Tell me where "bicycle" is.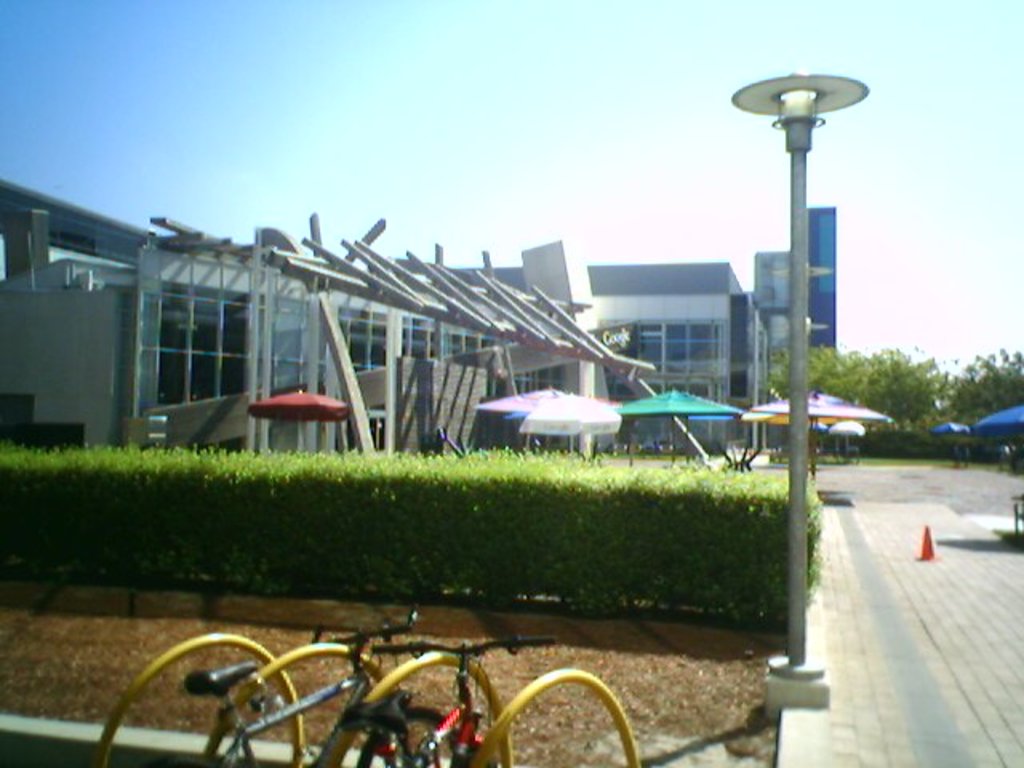
"bicycle" is at crop(347, 642, 502, 766).
